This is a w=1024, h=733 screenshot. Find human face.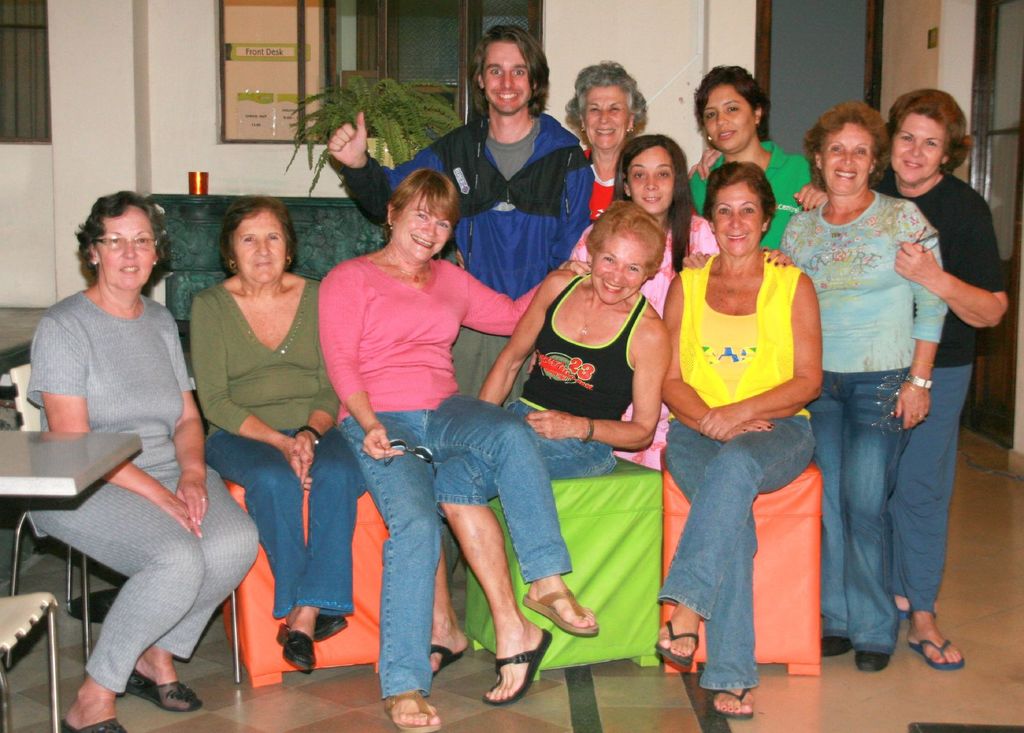
Bounding box: [left=397, top=196, right=450, bottom=262].
